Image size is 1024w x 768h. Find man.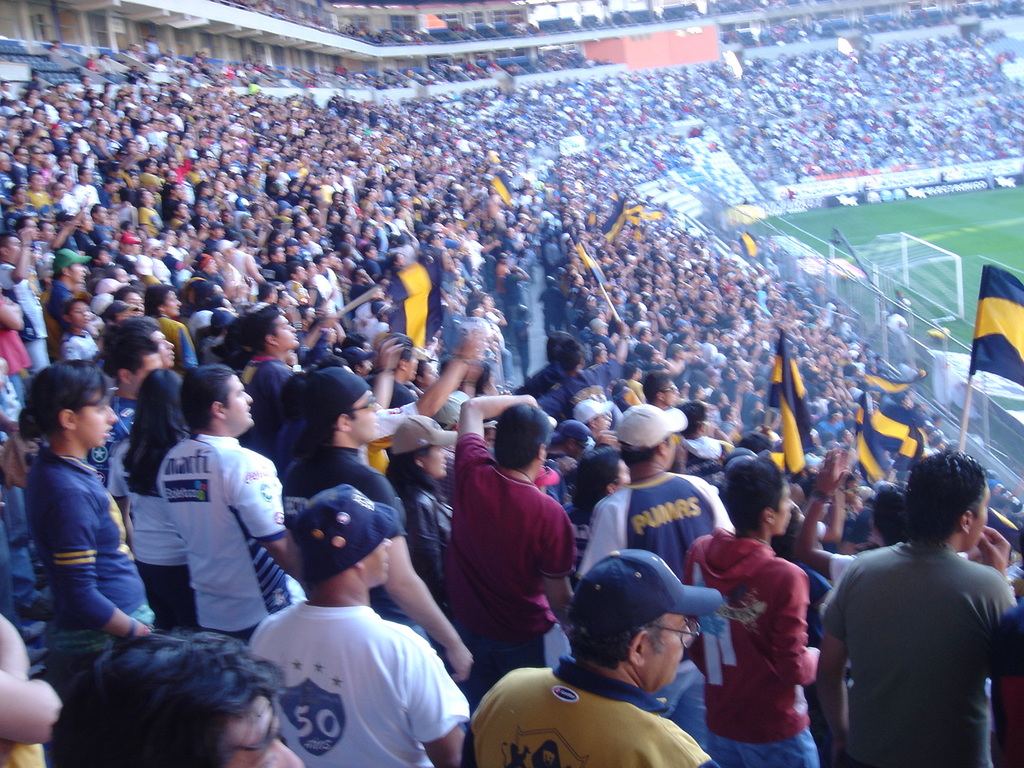
{"x1": 685, "y1": 462, "x2": 833, "y2": 767}.
